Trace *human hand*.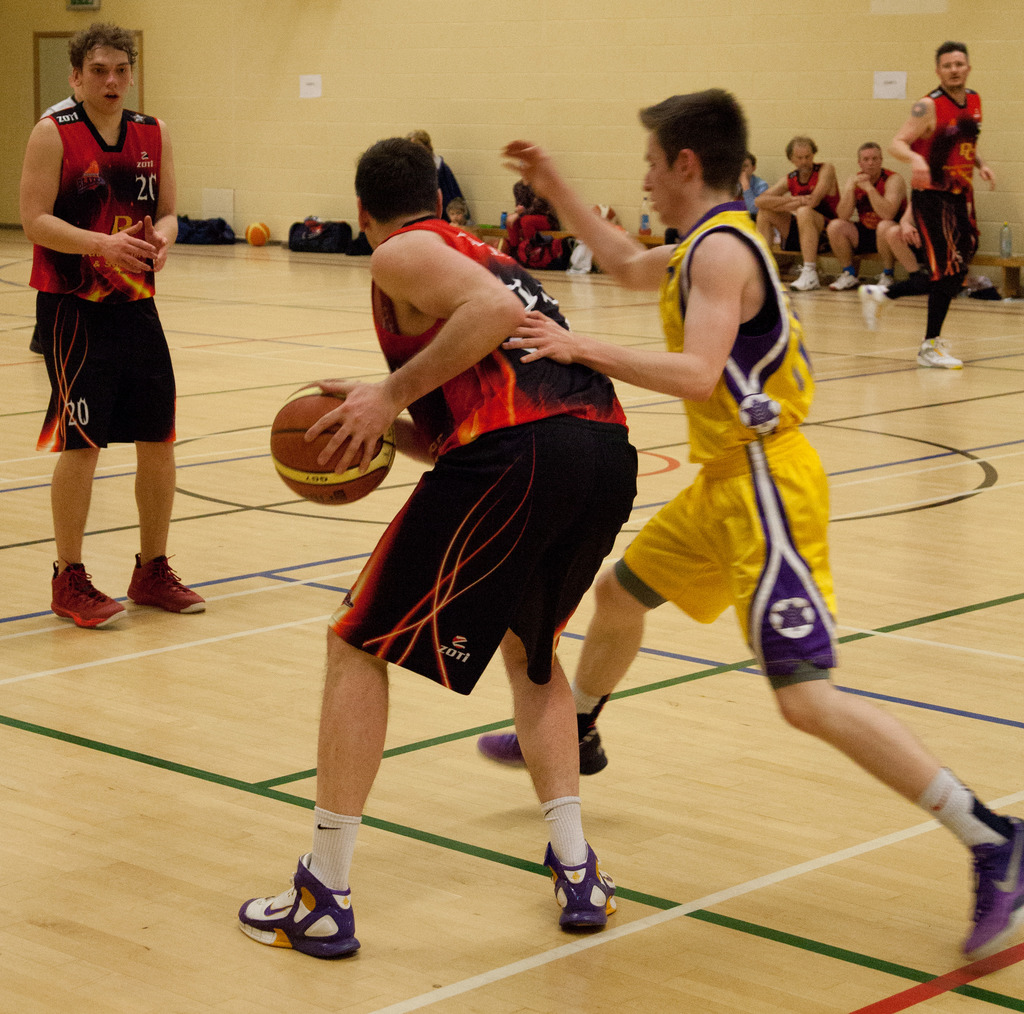
Traced to bbox(790, 192, 814, 206).
